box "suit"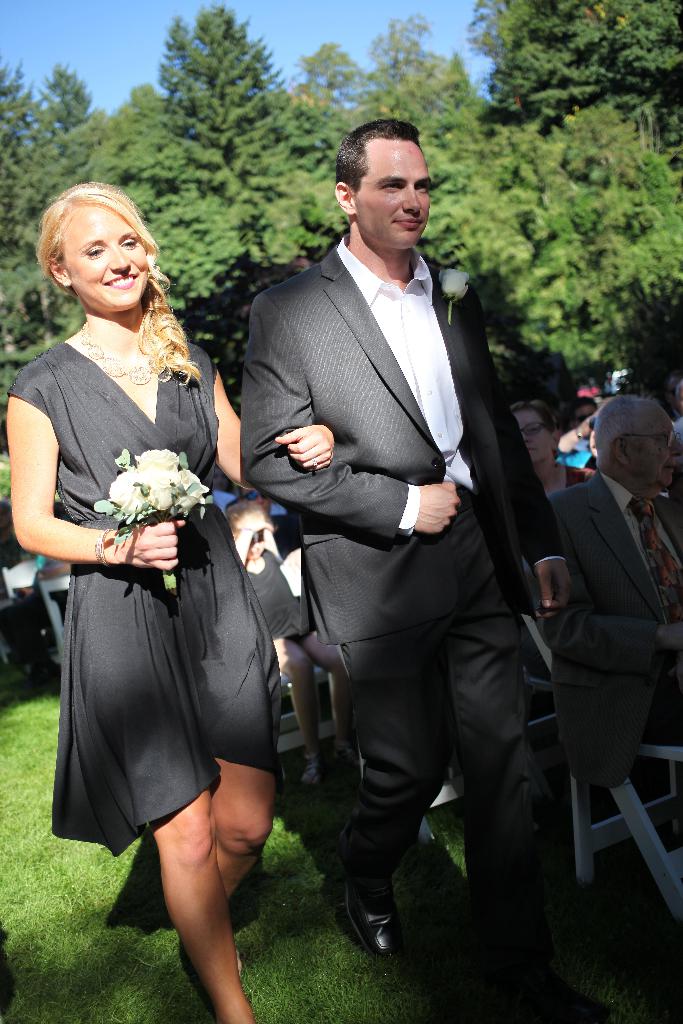
left=547, top=475, right=682, bottom=788
